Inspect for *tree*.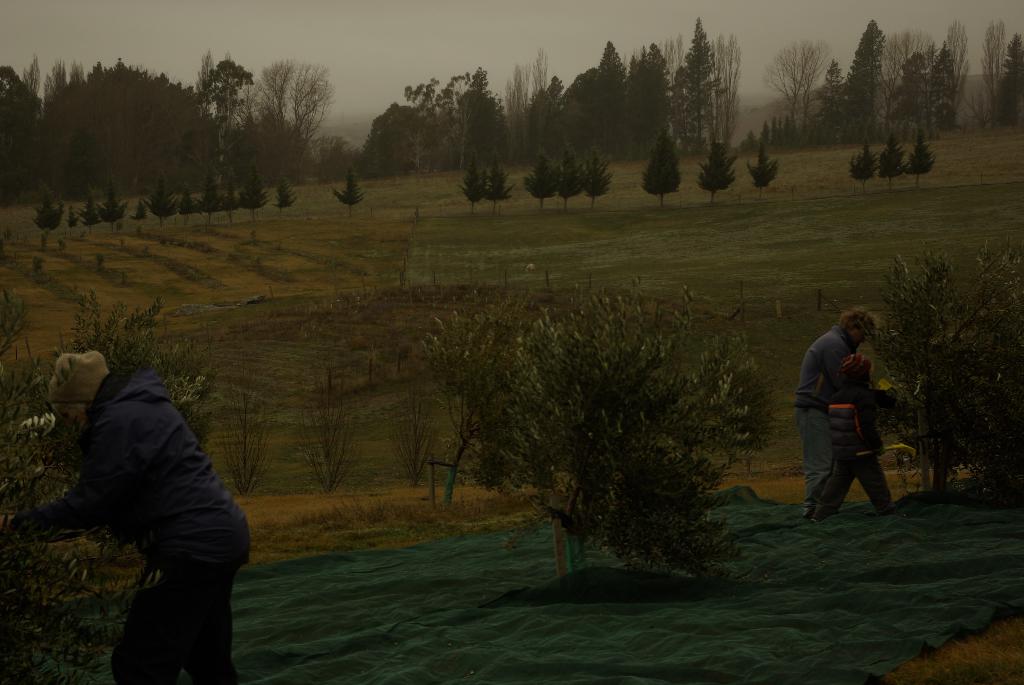
Inspection: <bbox>851, 143, 874, 196</bbox>.
